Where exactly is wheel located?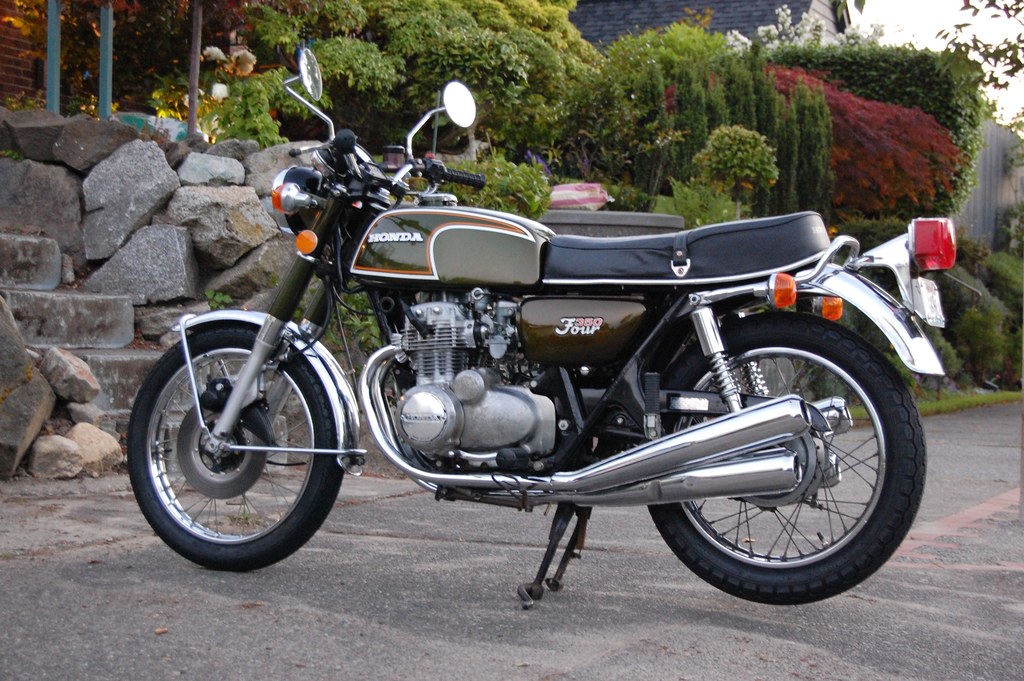
Its bounding box is 644:314:926:603.
